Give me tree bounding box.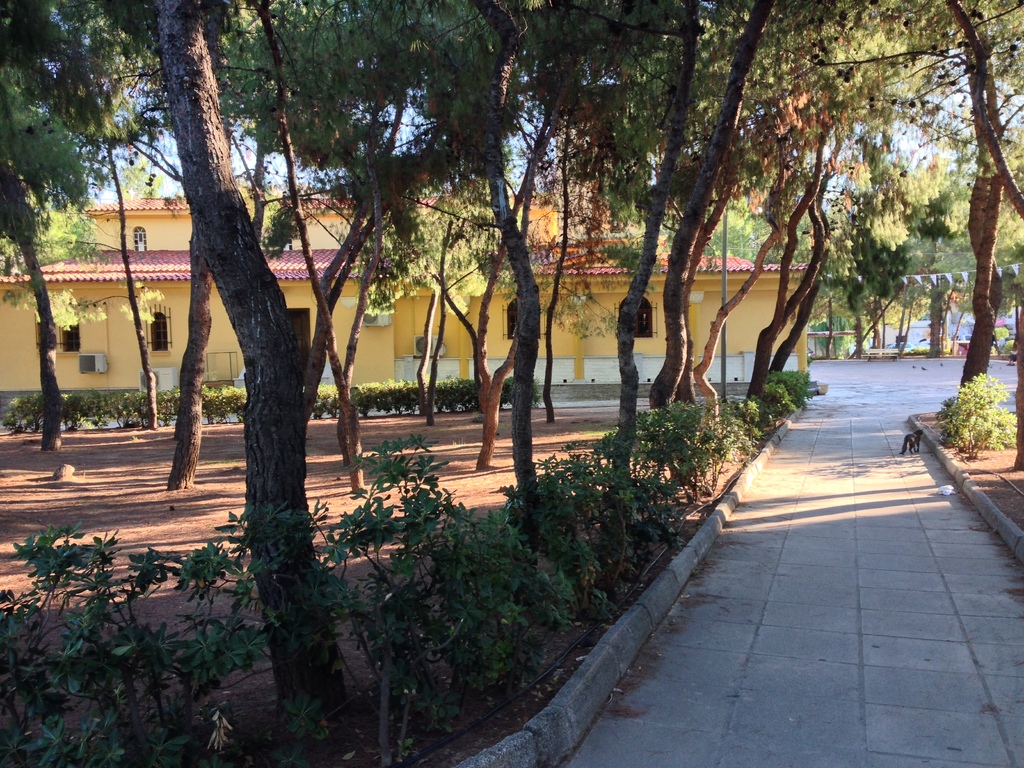
bbox=(358, 0, 551, 511).
